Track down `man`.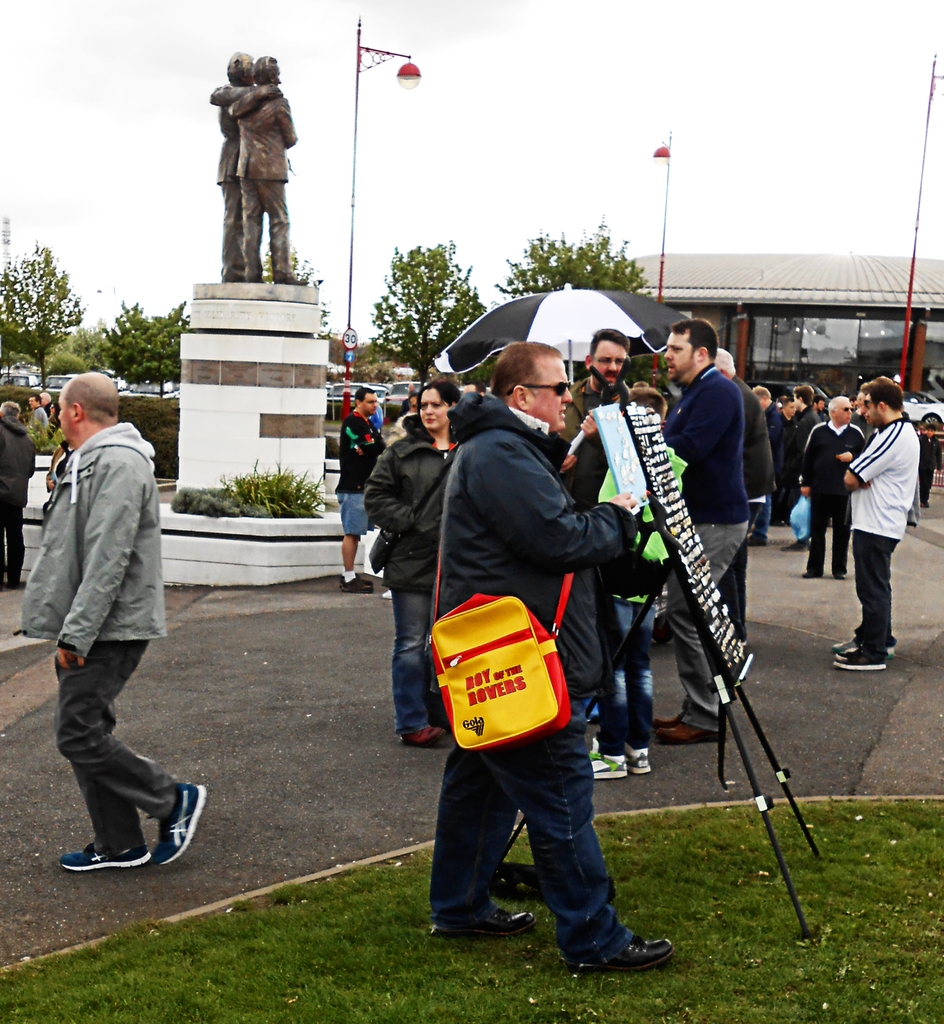
Tracked to crop(553, 330, 631, 443).
